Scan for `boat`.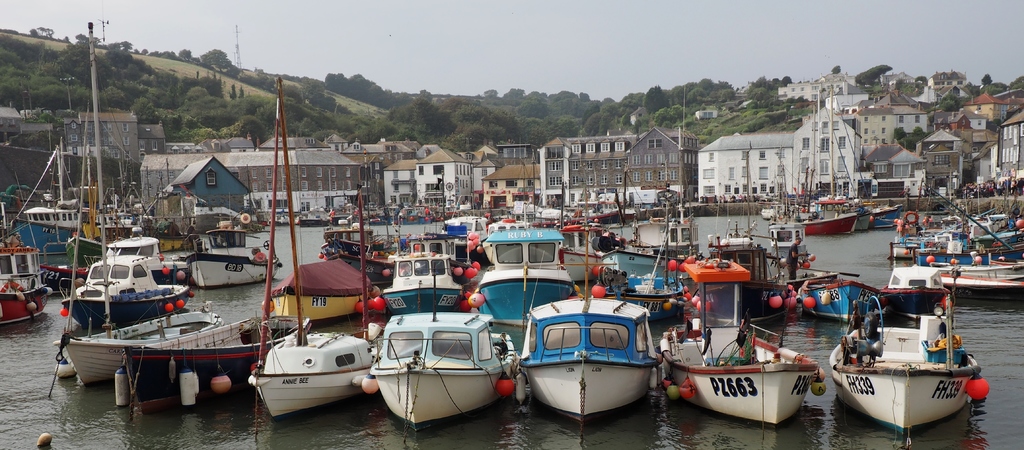
Scan result: x1=381, y1=233, x2=472, y2=317.
